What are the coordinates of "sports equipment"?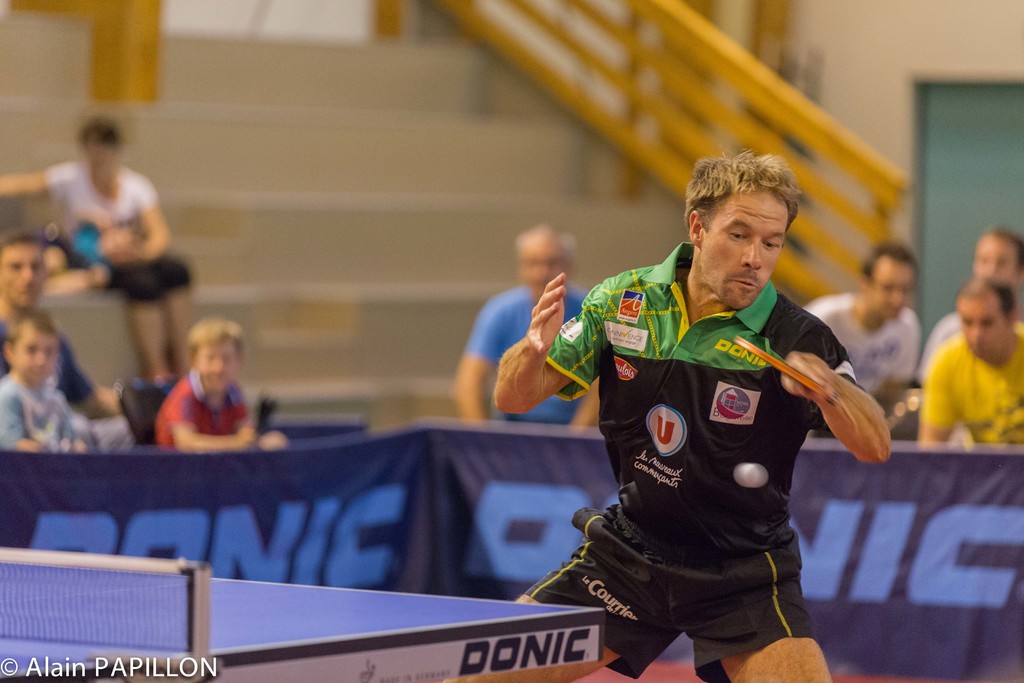
736, 338, 824, 391.
